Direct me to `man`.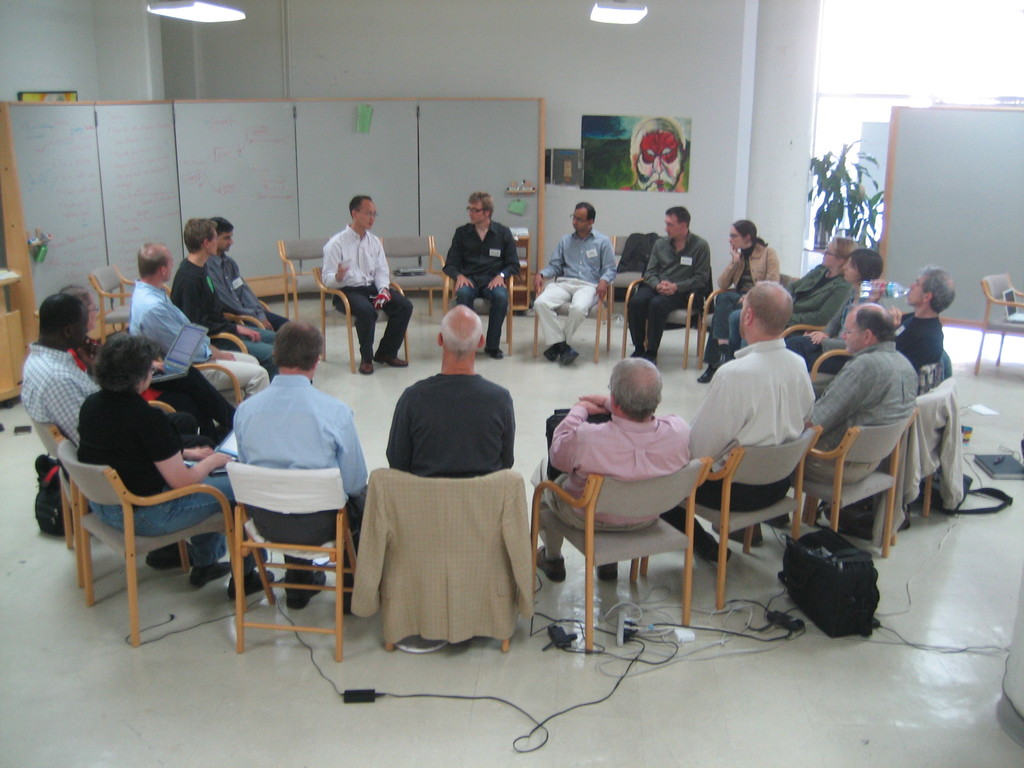
Direction: x1=14, y1=291, x2=217, y2=449.
